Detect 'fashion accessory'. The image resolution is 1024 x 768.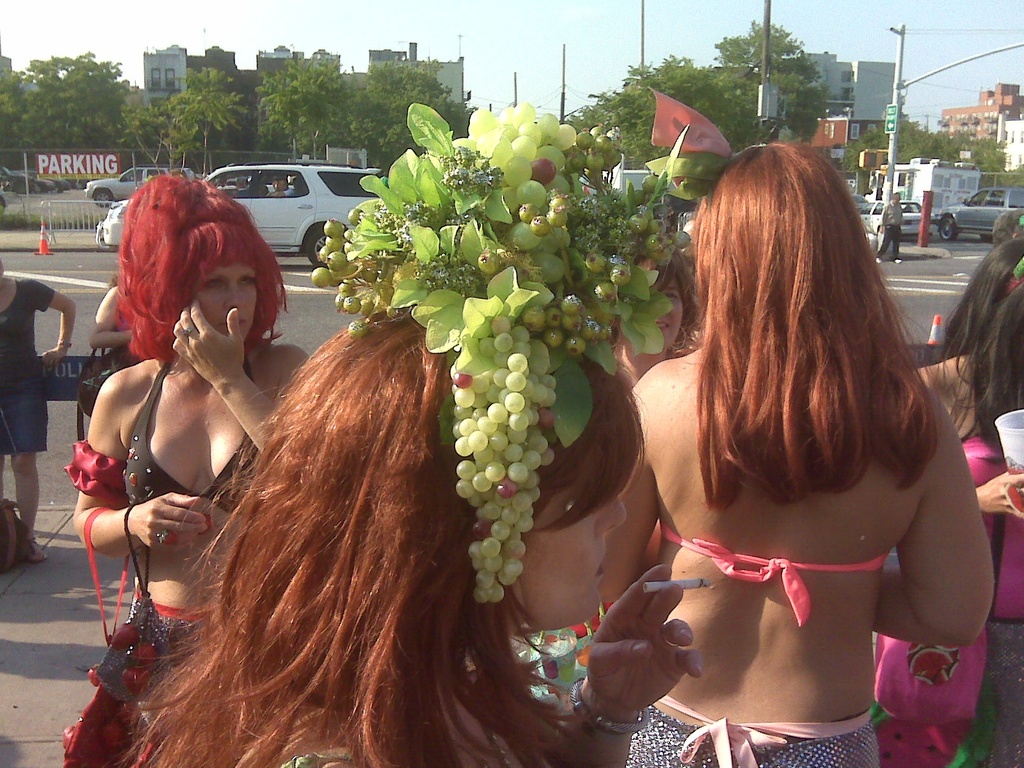
<region>311, 102, 692, 605</region>.
